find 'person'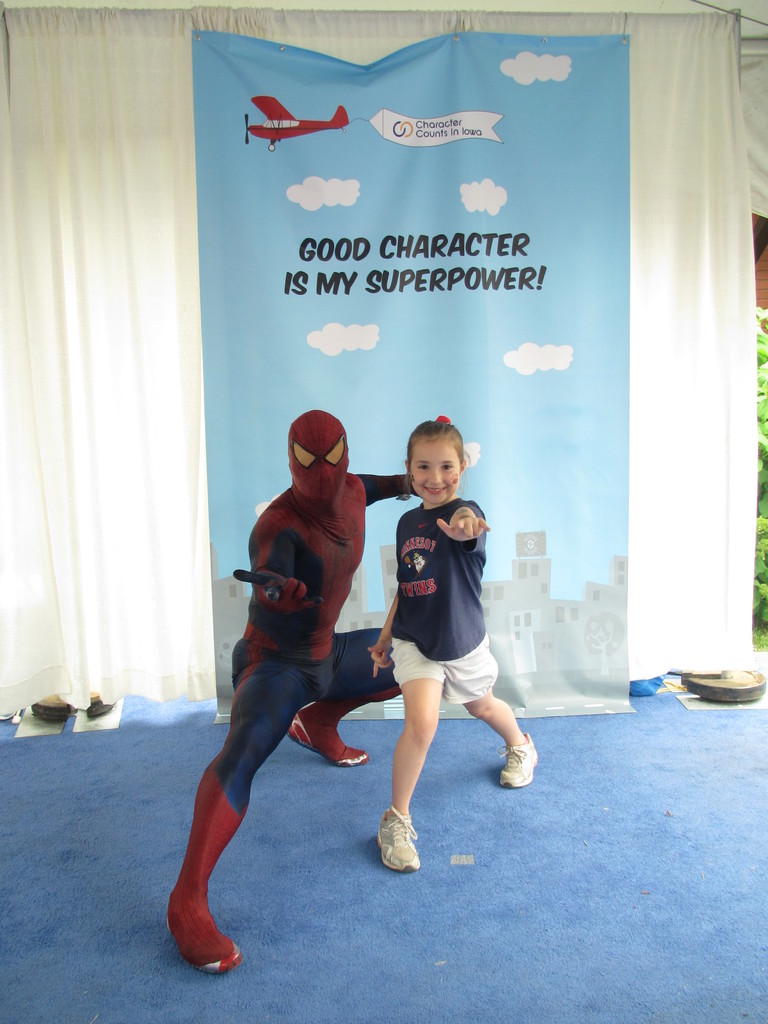
[371, 414, 534, 867]
